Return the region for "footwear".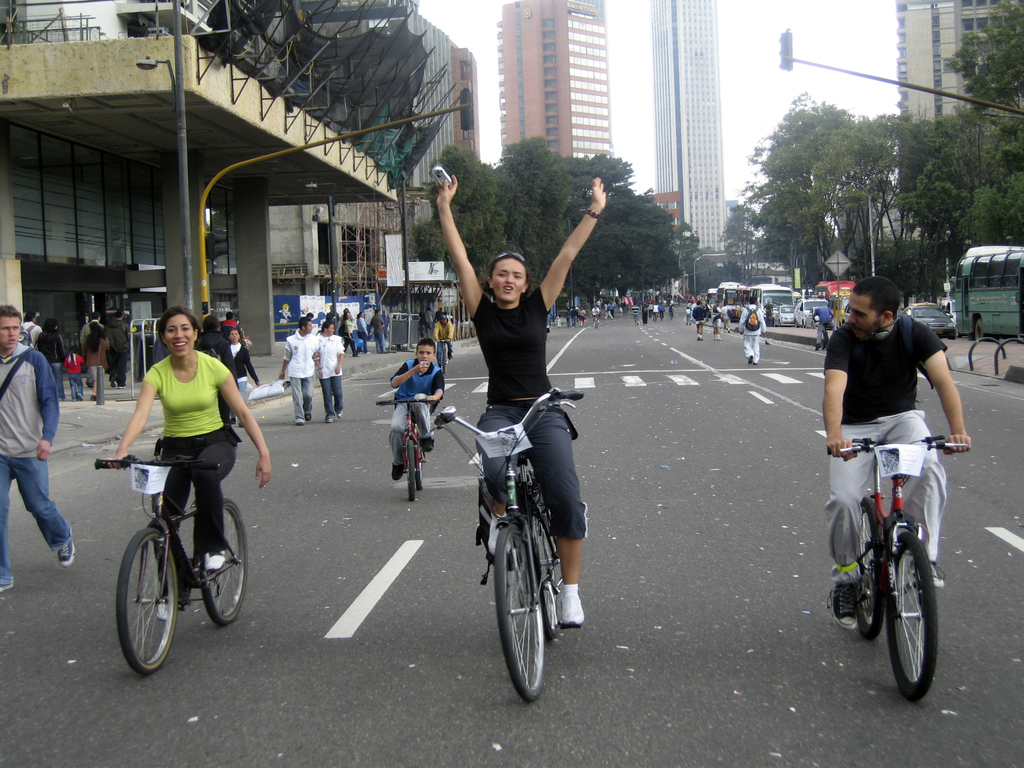
box(420, 437, 436, 454).
